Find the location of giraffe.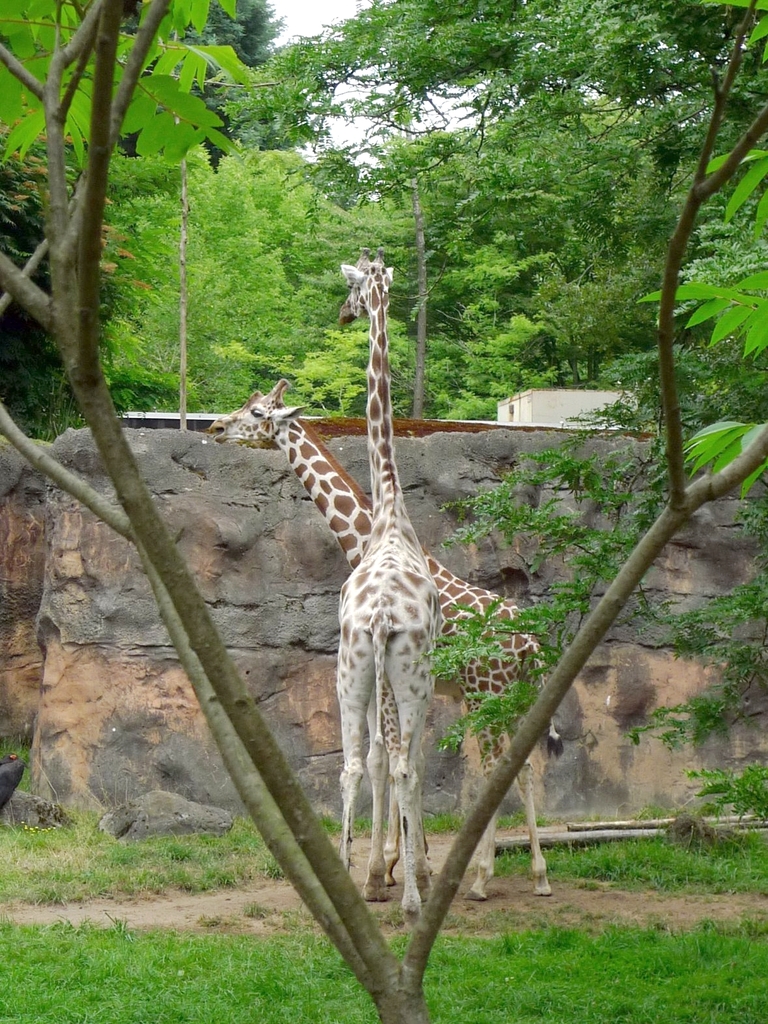
Location: {"left": 208, "top": 377, "right": 563, "bottom": 898}.
